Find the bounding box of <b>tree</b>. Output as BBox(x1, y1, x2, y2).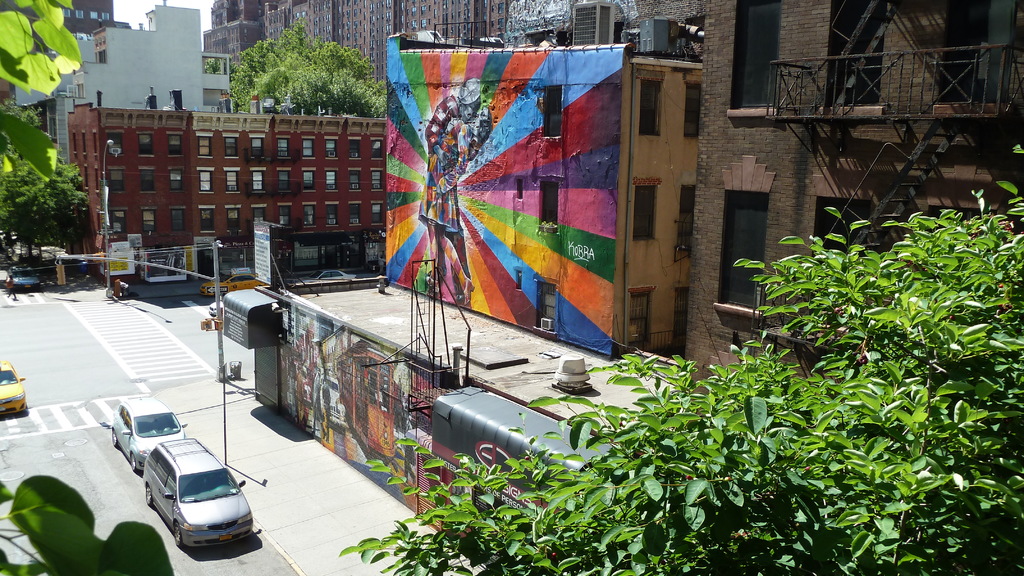
BBox(335, 204, 1022, 571).
